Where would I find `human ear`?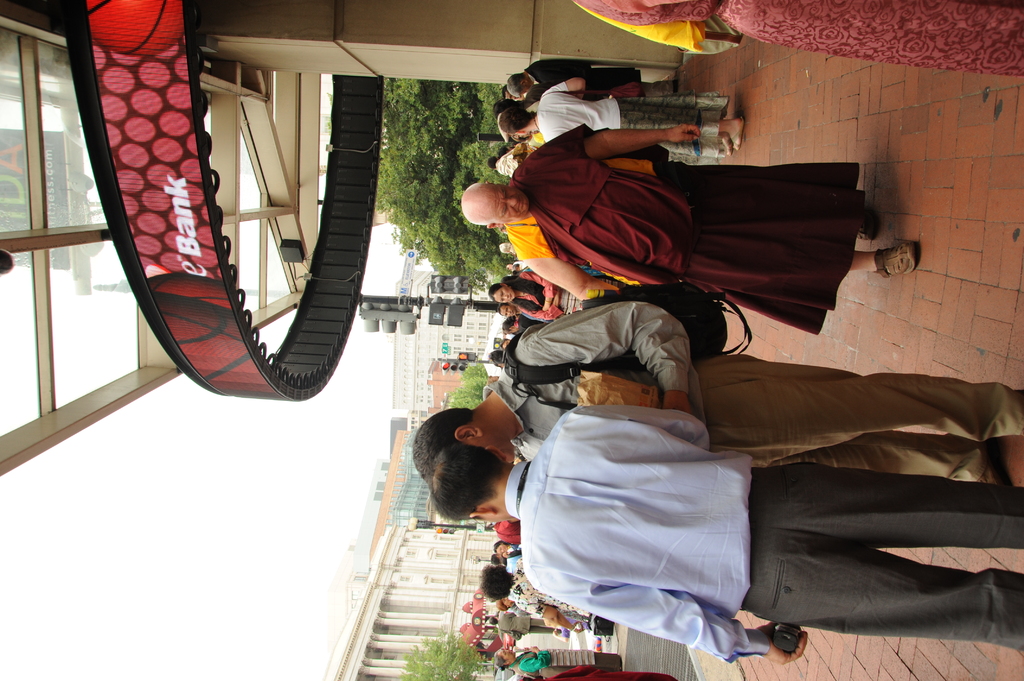
At detection(514, 130, 526, 136).
